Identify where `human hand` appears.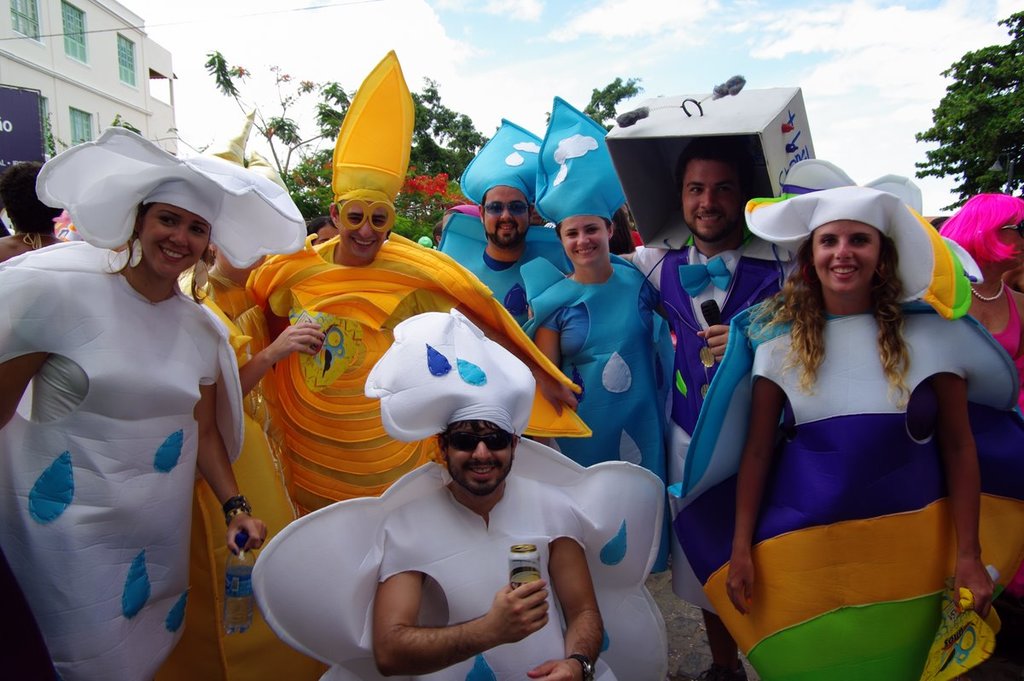
Appears at {"x1": 528, "y1": 657, "x2": 584, "y2": 680}.
